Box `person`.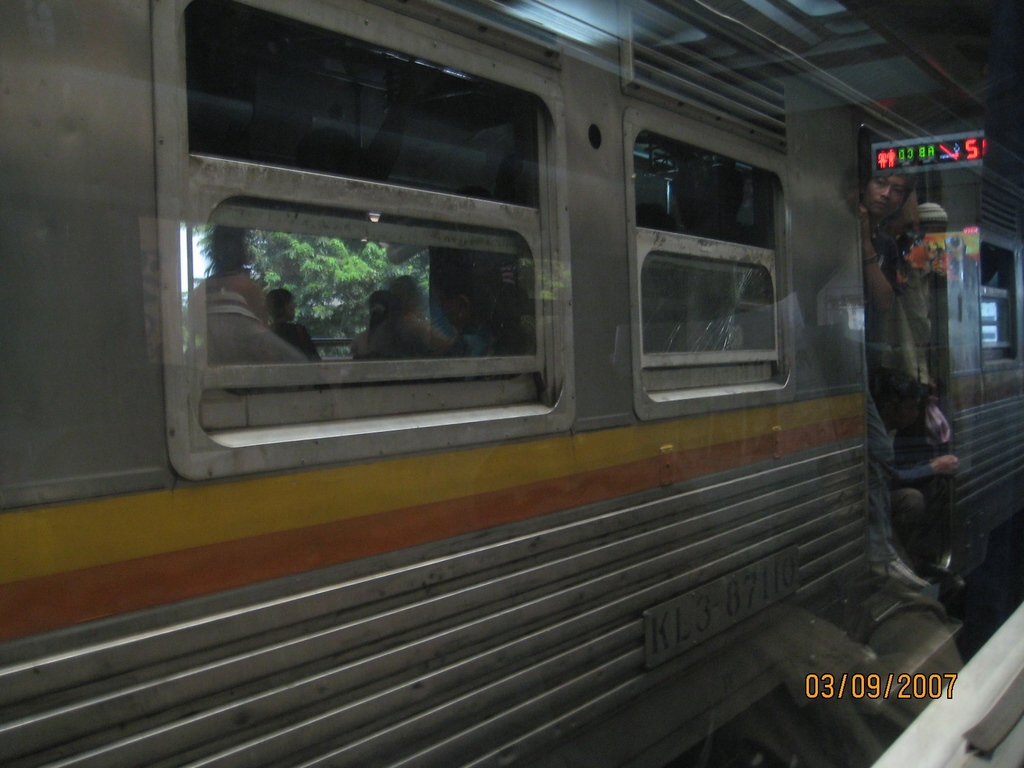
bbox(185, 223, 271, 331).
